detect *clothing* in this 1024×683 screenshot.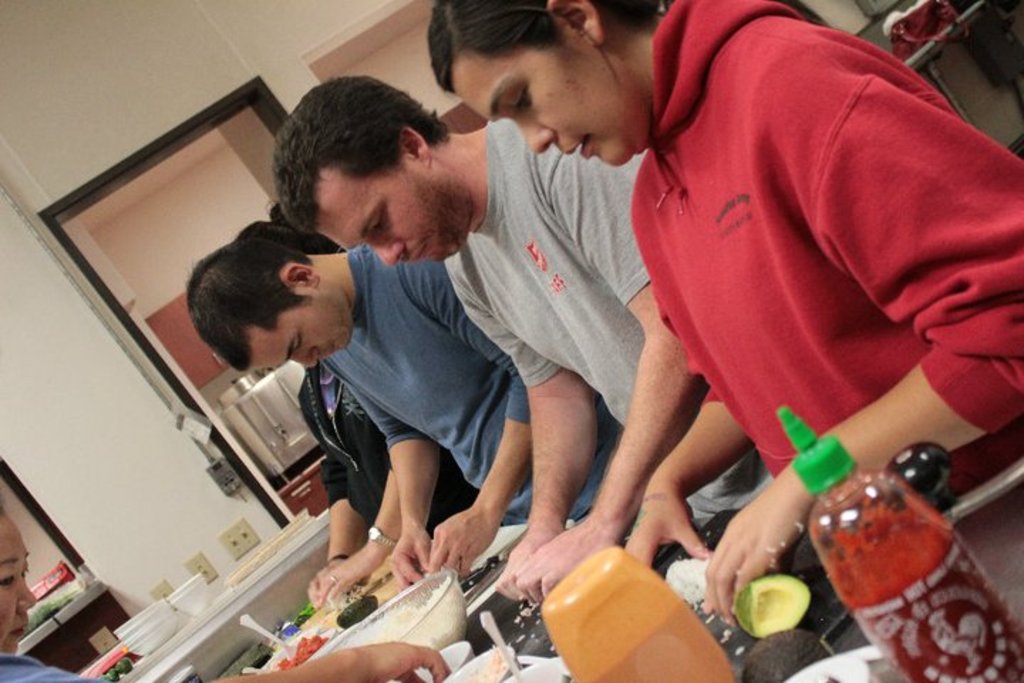
Detection: [310, 246, 613, 552].
